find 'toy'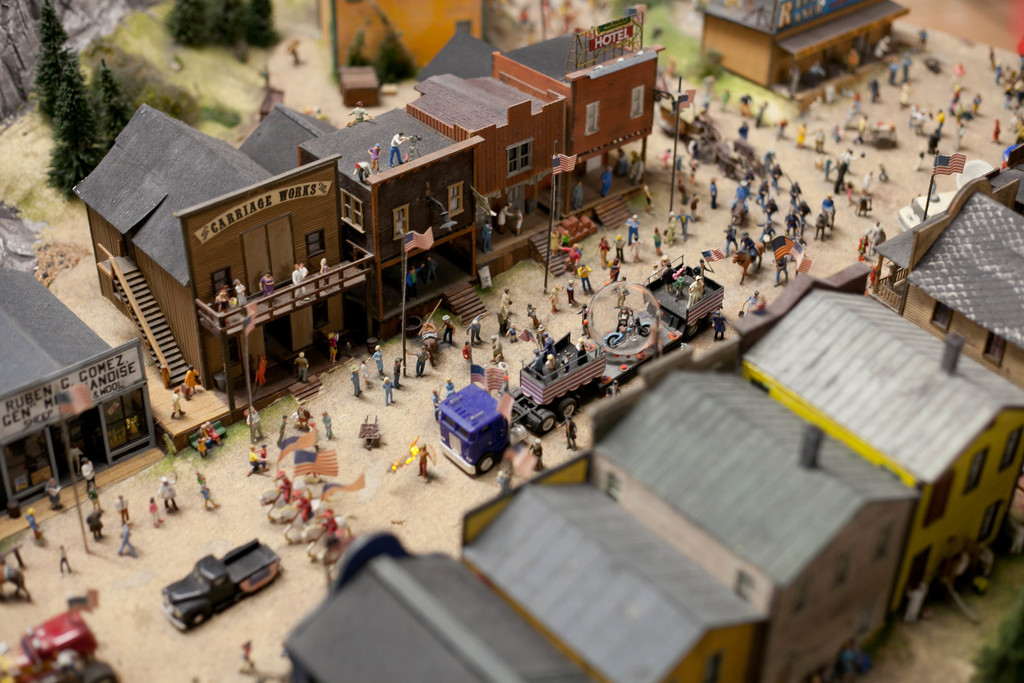
region(817, 128, 823, 152)
